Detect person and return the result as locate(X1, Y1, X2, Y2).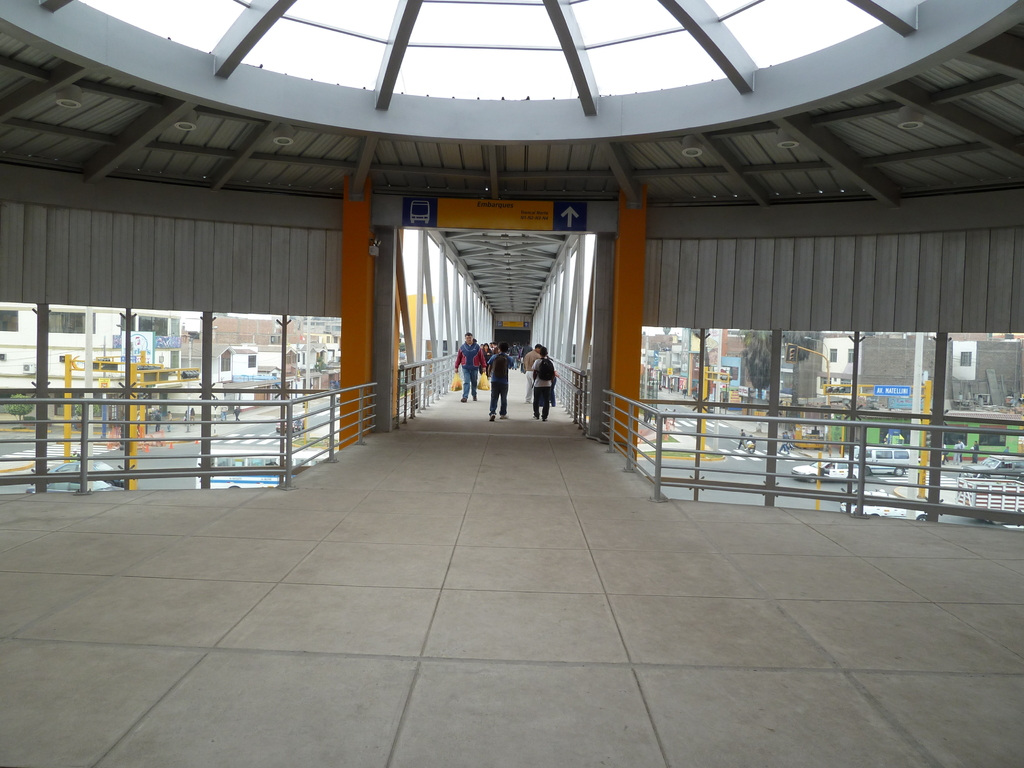
locate(529, 346, 556, 422).
